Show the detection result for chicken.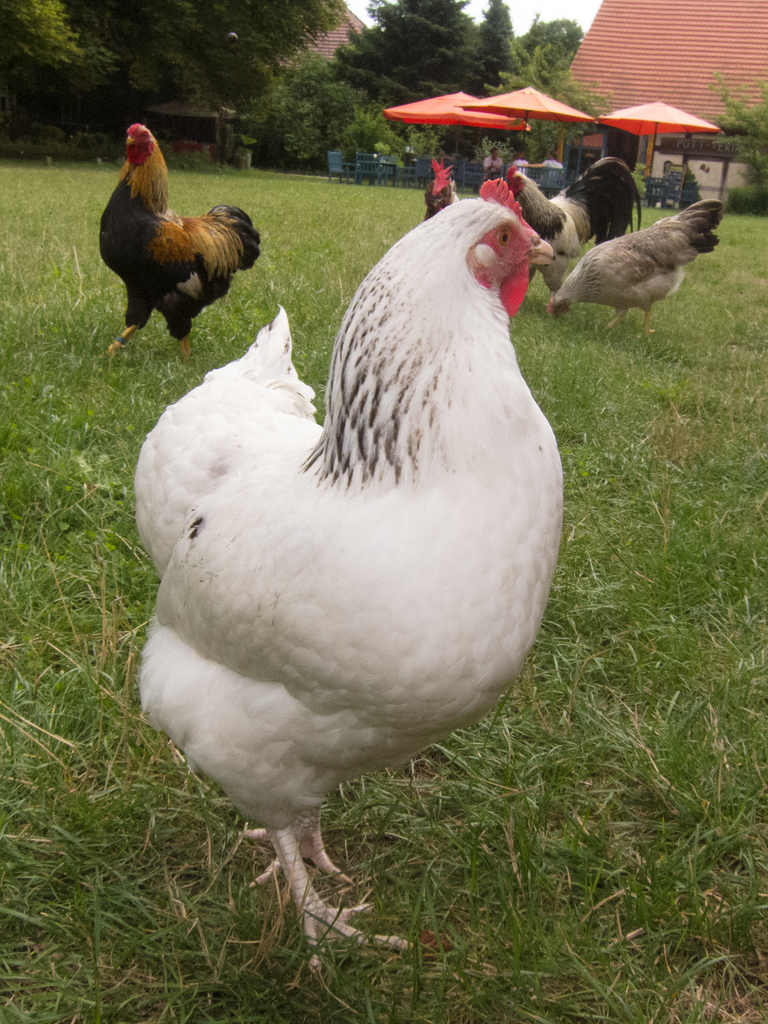
<bbox>419, 149, 467, 223</bbox>.
